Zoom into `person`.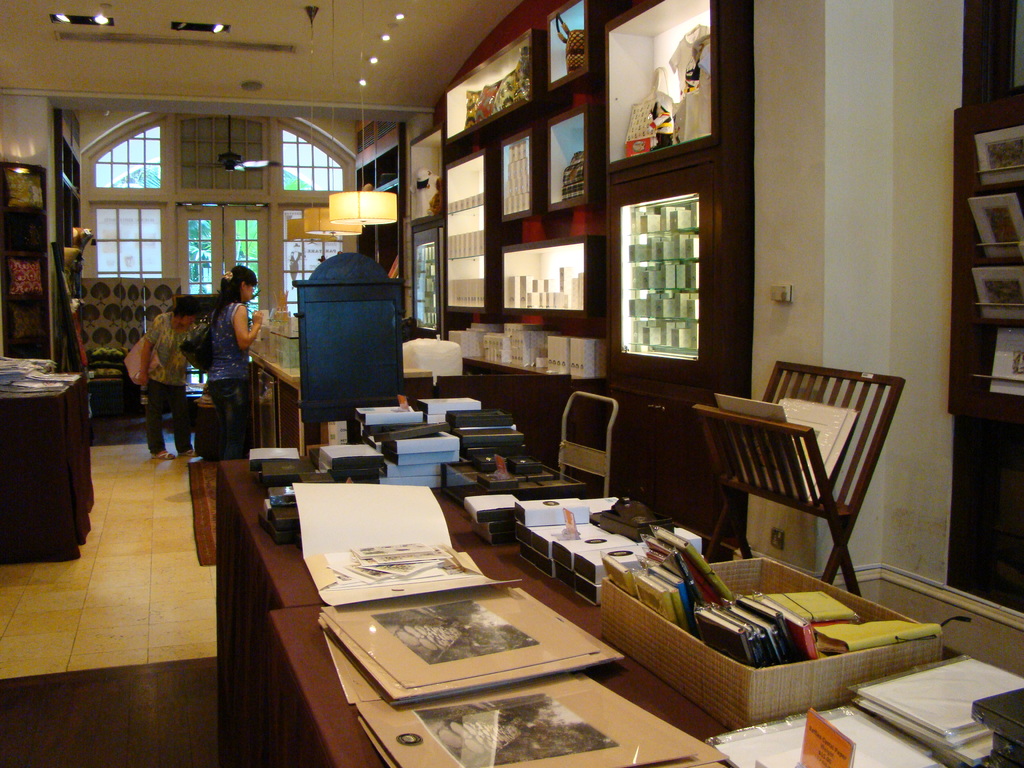
Zoom target: [x1=141, y1=296, x2=199, y2=461].
